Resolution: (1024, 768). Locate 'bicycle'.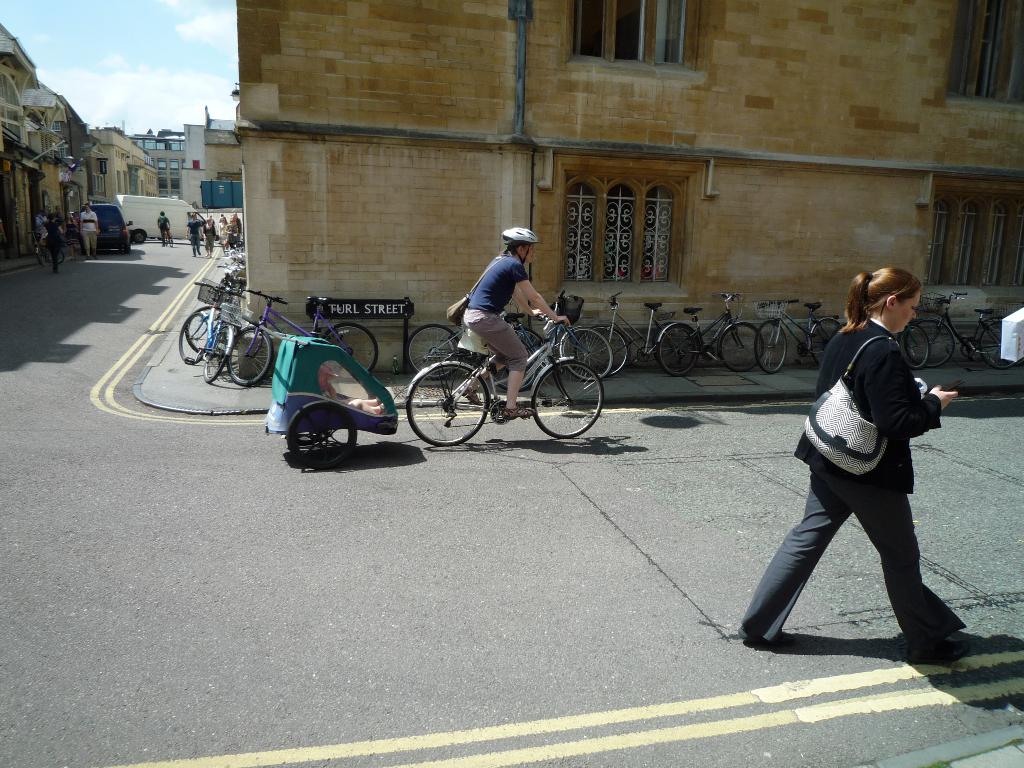
bbox=(401, 296, 609, 441).
